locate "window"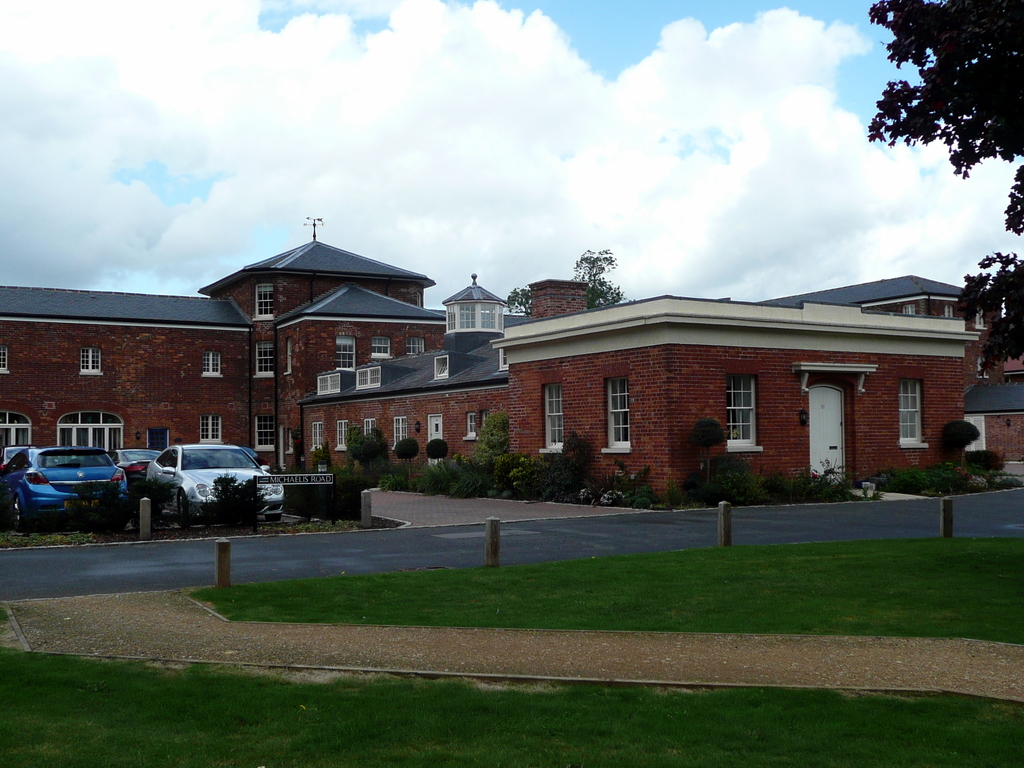
{"x1": 371, "y1": 337, "x2": 391, "y2": 362}
